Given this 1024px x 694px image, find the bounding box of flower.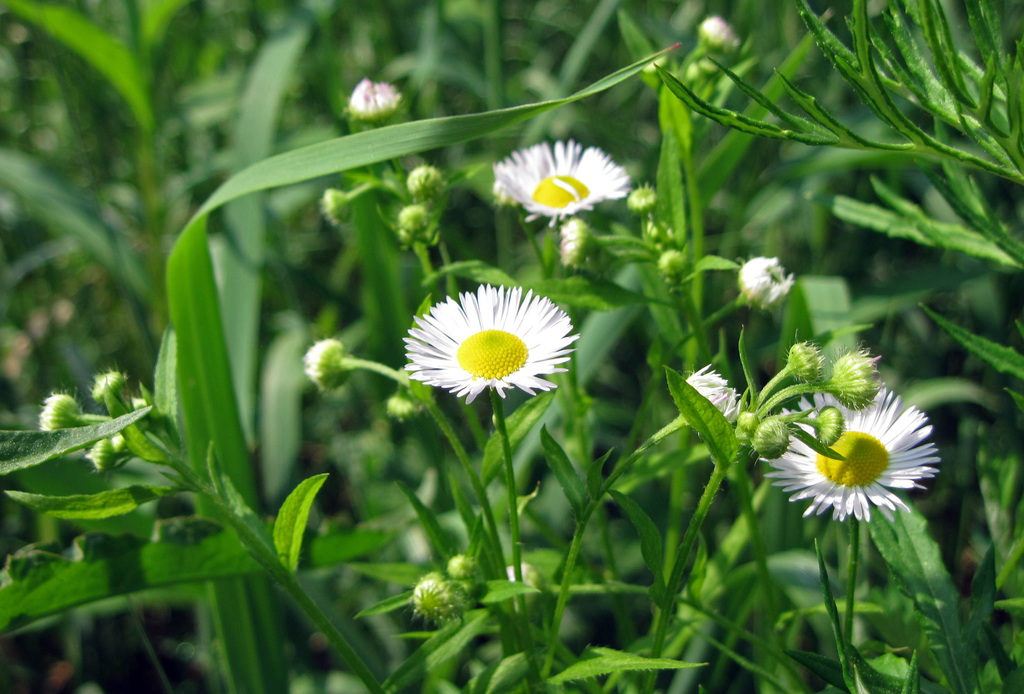
pyautogui.locateOnScreen(755, 386, 945, 524).
